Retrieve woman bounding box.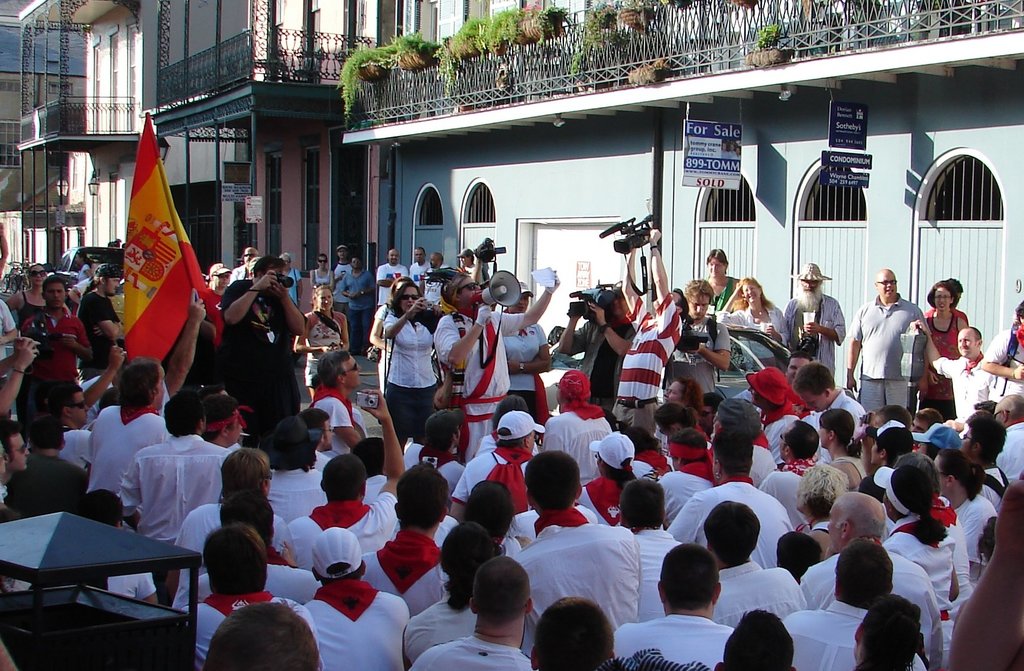
Bounding box: [369,283,445,477].
